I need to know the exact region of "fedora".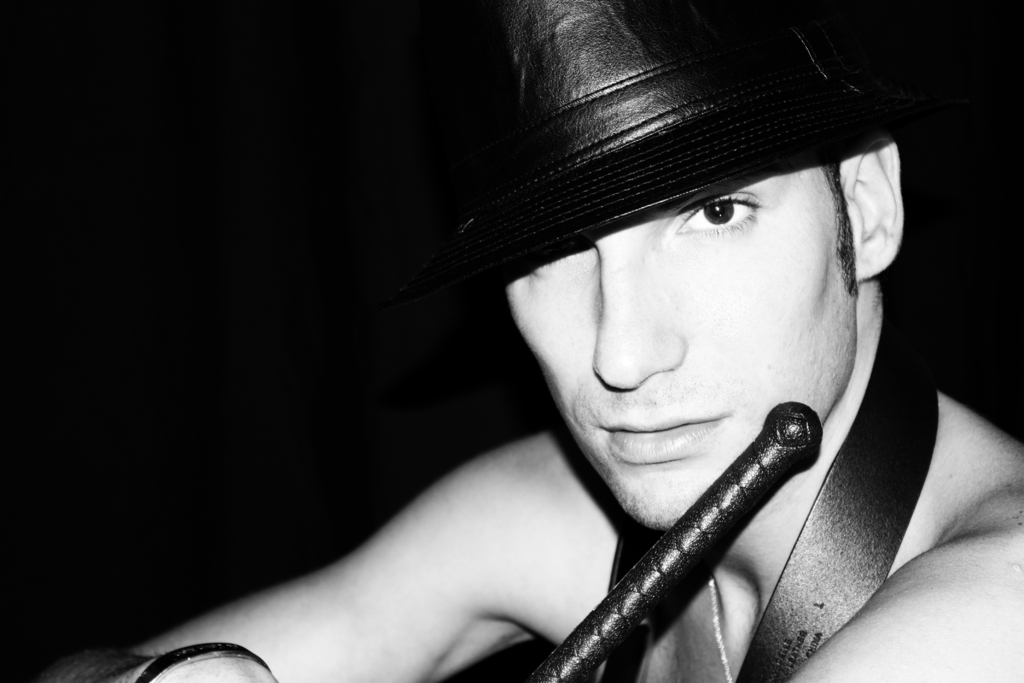
Region: 430:0:913:284.
